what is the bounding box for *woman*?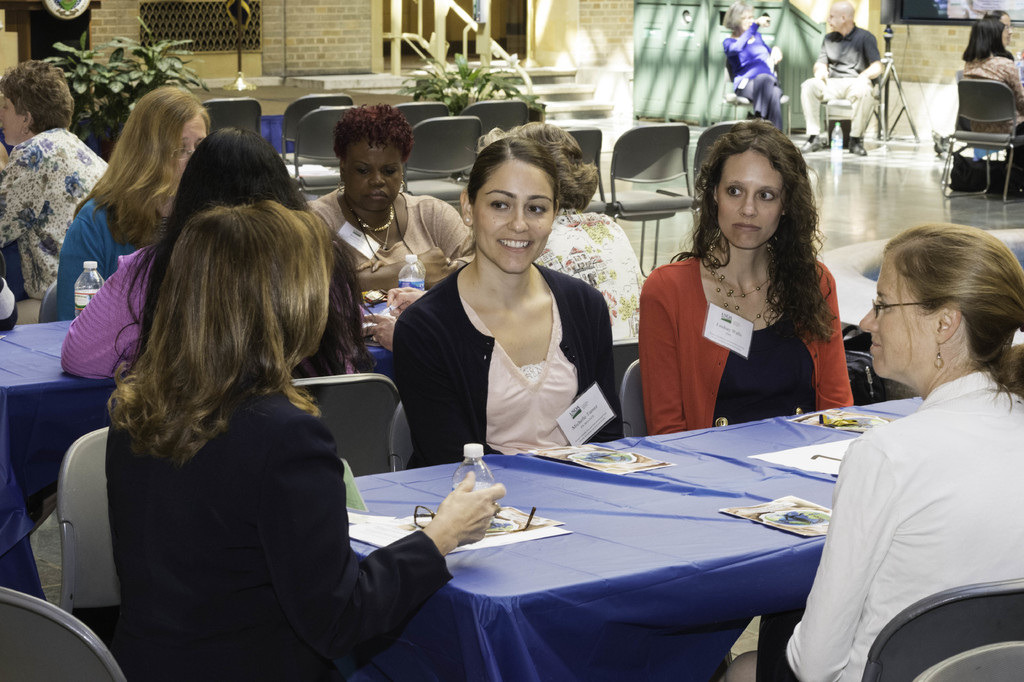
locate(298, 99, 479, 292).
